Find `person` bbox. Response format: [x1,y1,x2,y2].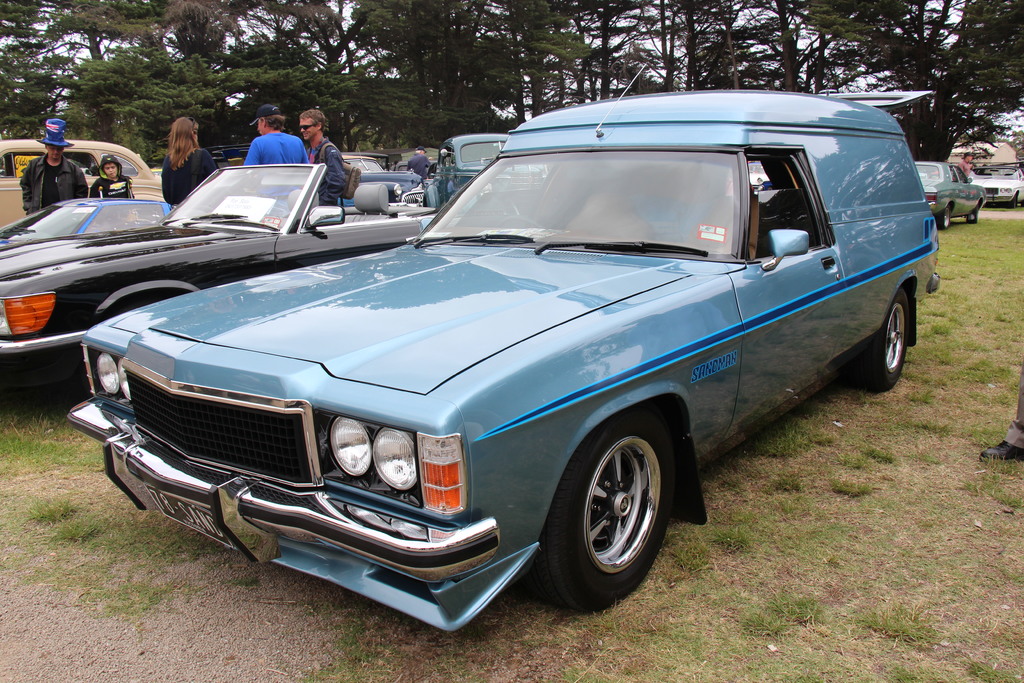
[239,102,317,172].
